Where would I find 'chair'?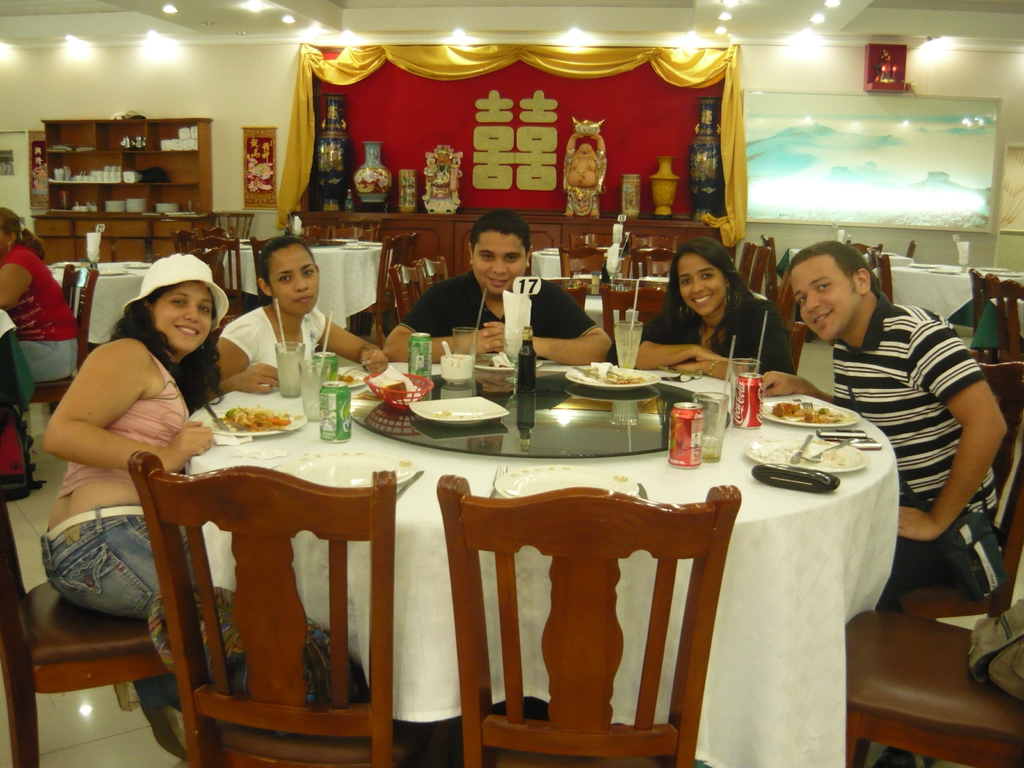
At x1=15, y1=261, x2=100, y2=406.
